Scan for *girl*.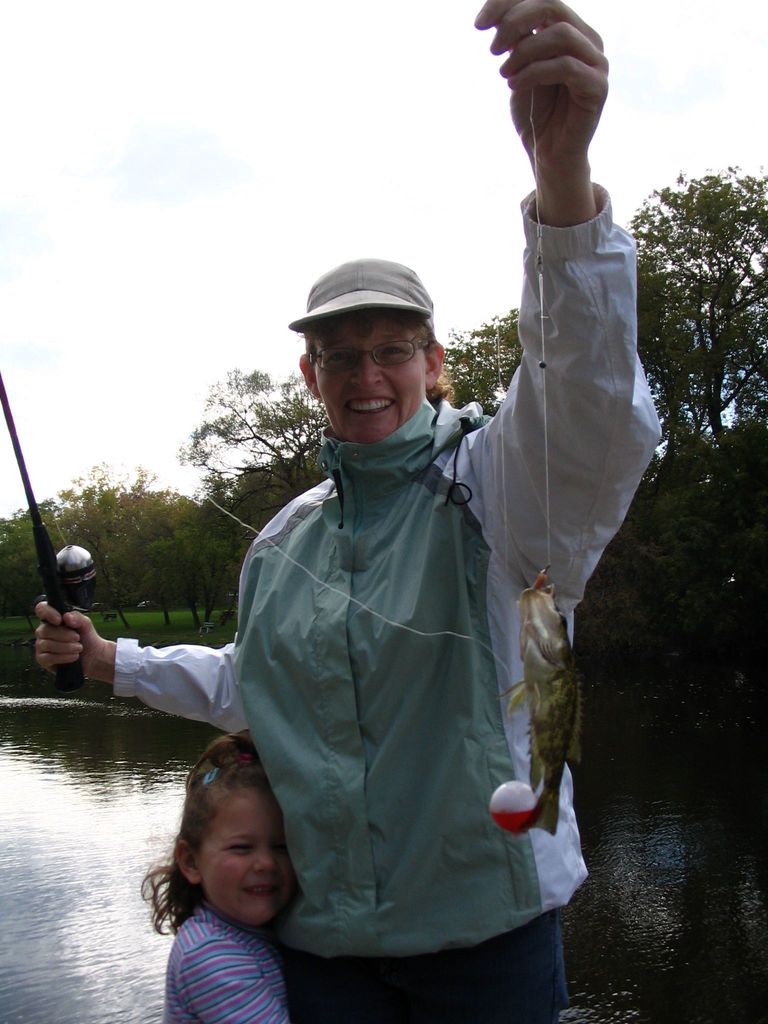
Scan result: <region>135, 730, 303, 1023</region>.
